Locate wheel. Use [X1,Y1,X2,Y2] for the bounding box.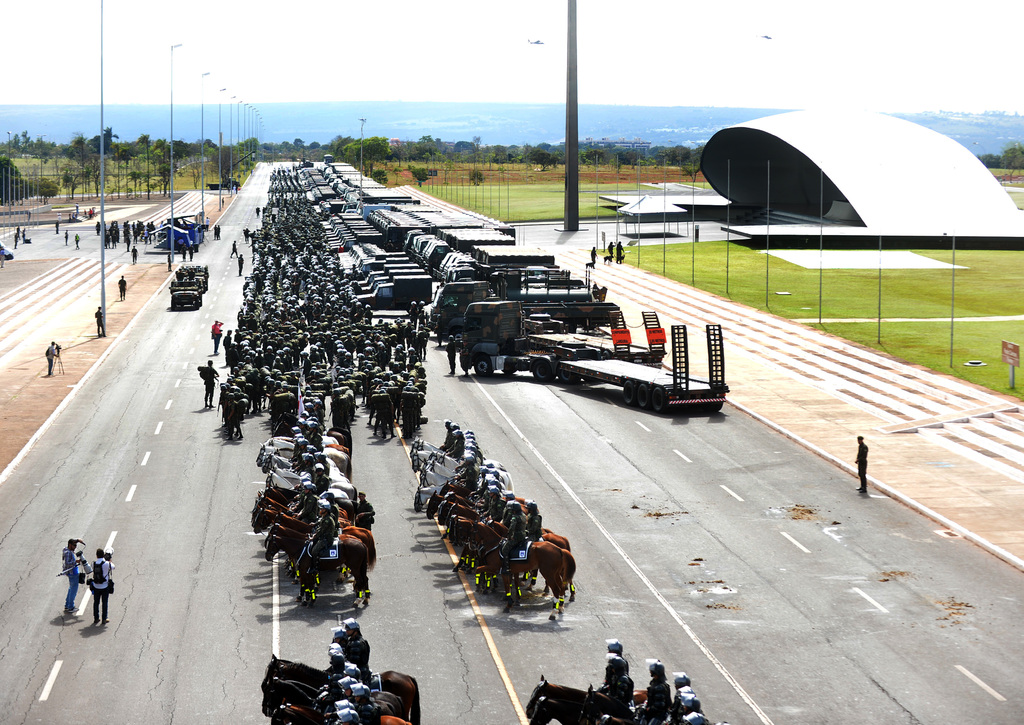
[538,363,553,383].
